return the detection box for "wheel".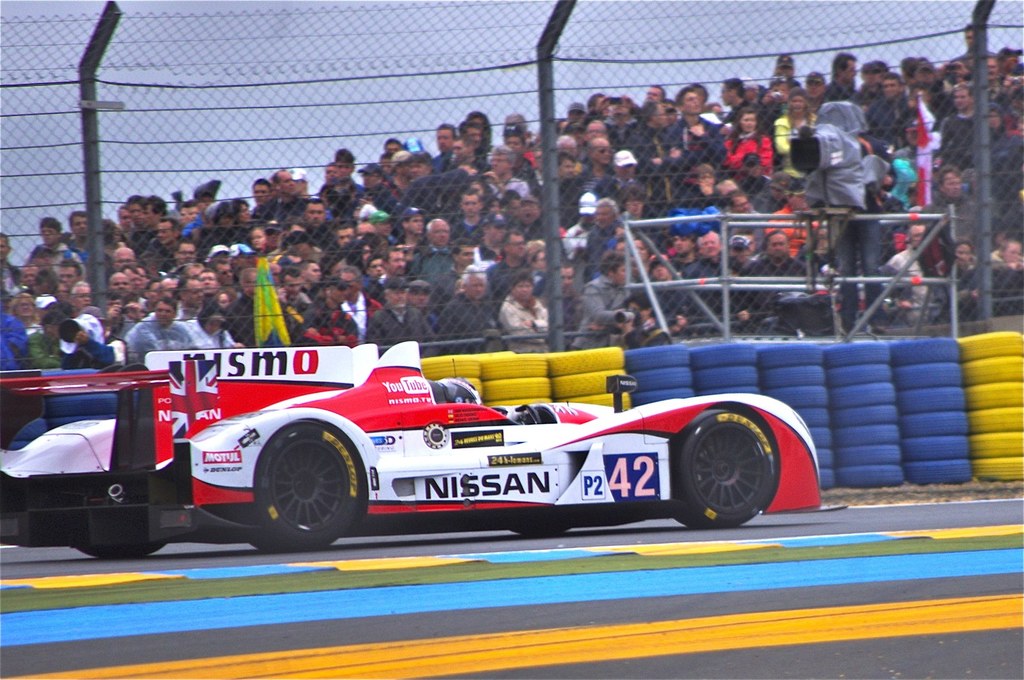
(76, 542, 166, 561).
